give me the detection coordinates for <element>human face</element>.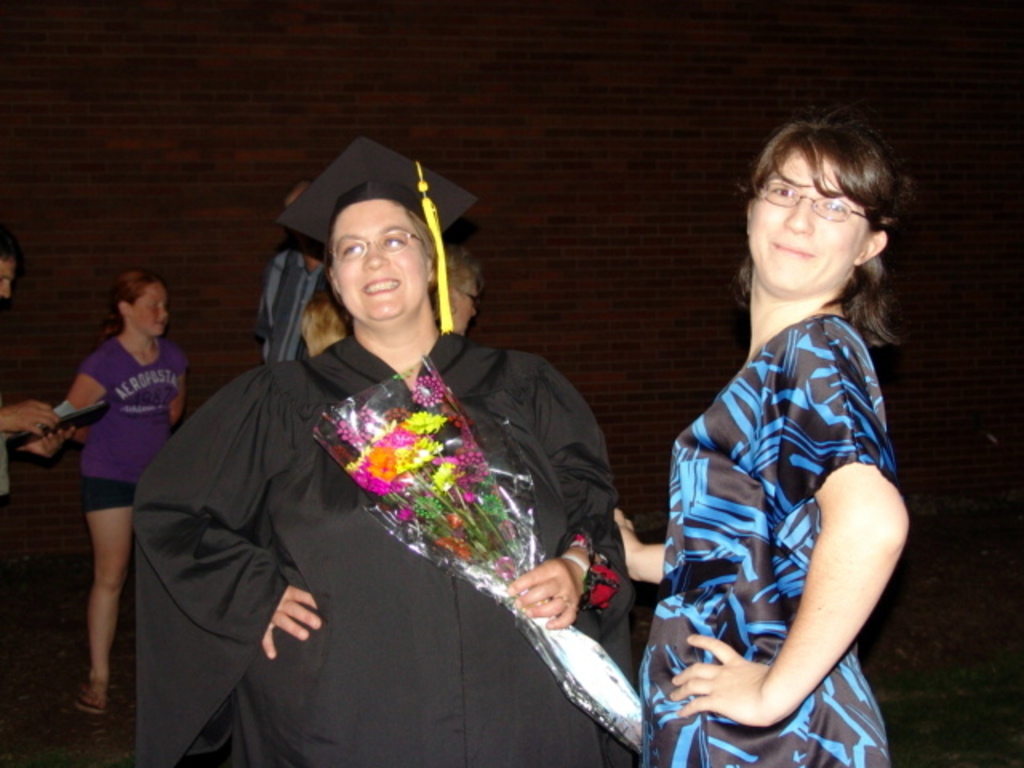
{"left": 128, "top": 280, "right": 170, "bottom": 344}.
